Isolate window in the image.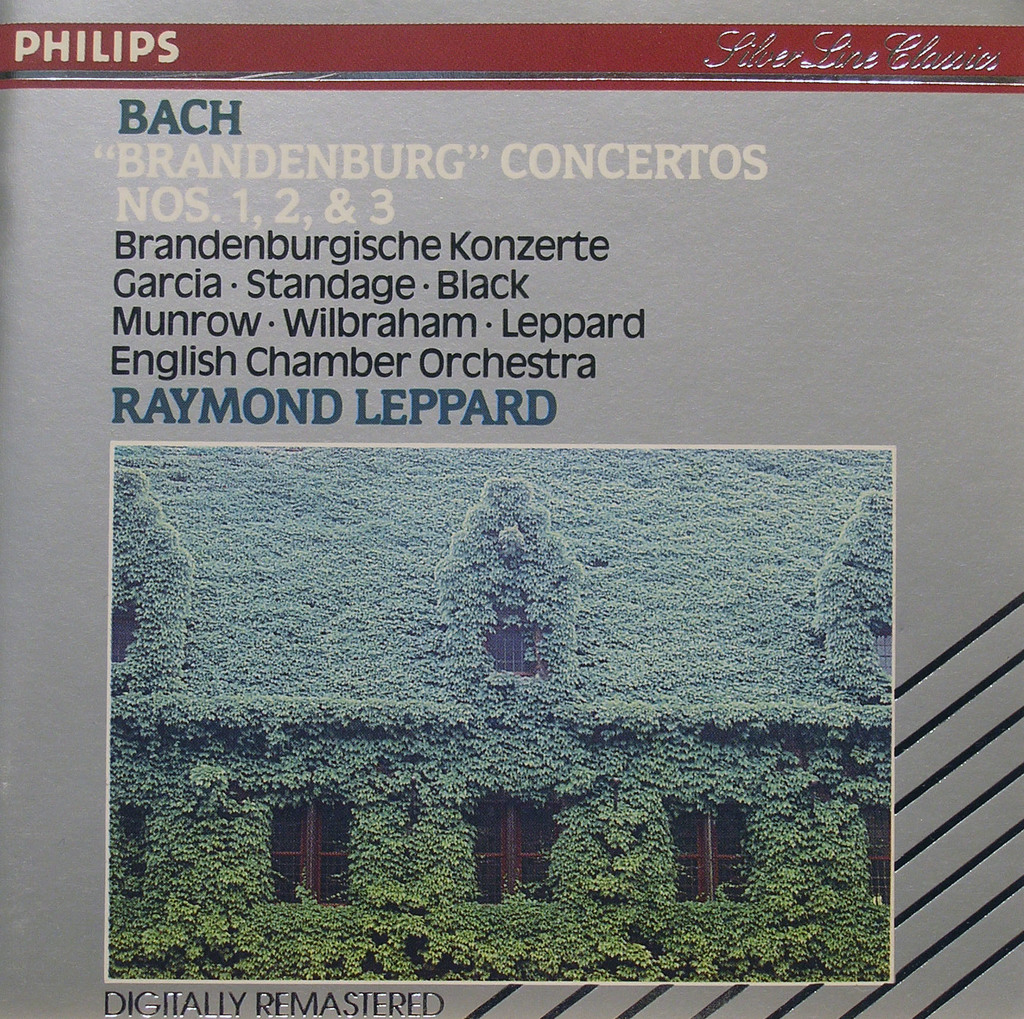
Isolated region: x1=851 y1=794 x2=901 y2=908.
